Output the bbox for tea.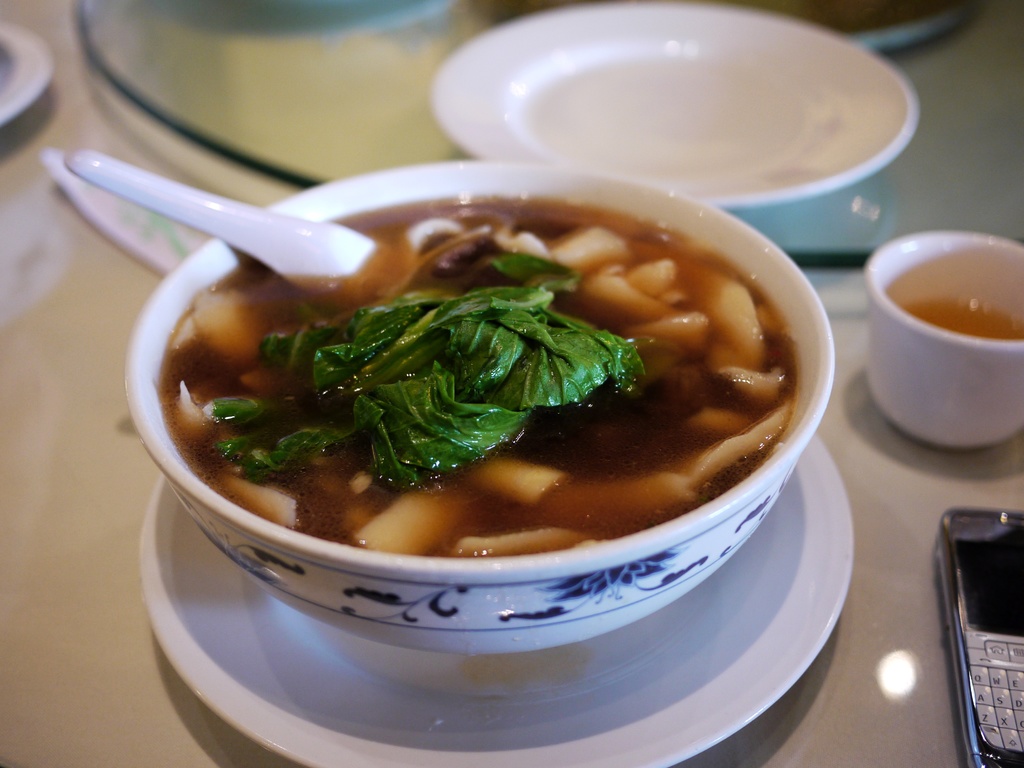
l=900, t=291, r=1023, b=341.
